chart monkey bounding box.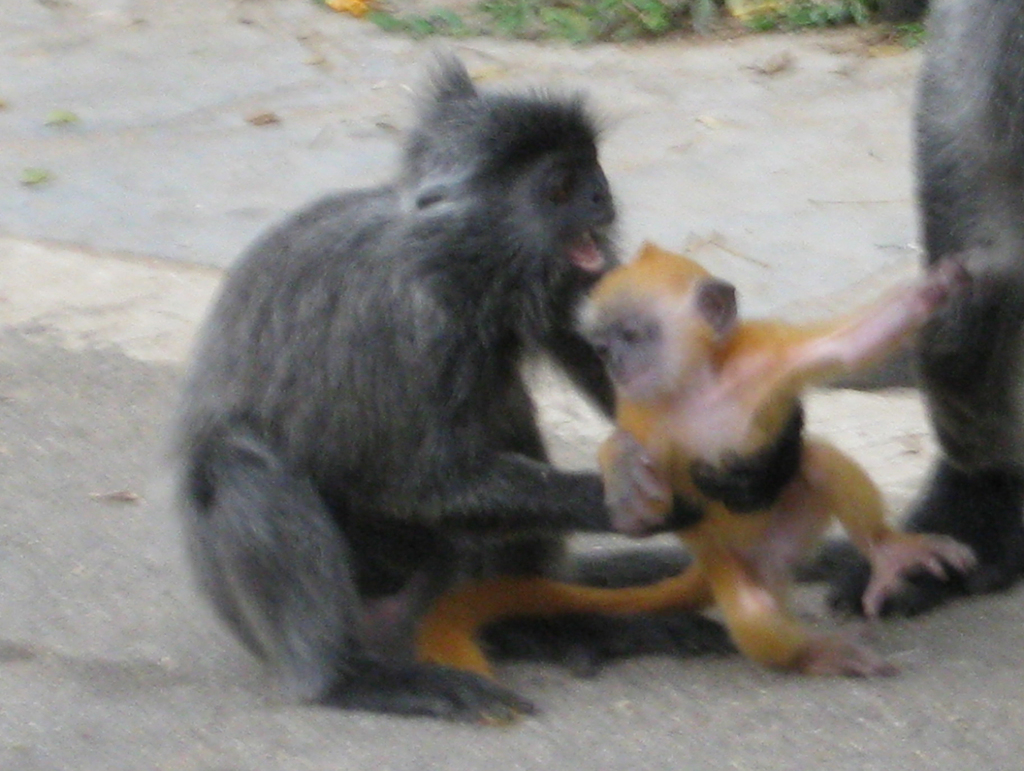
Charted: region(421, 231, 976, 657).
